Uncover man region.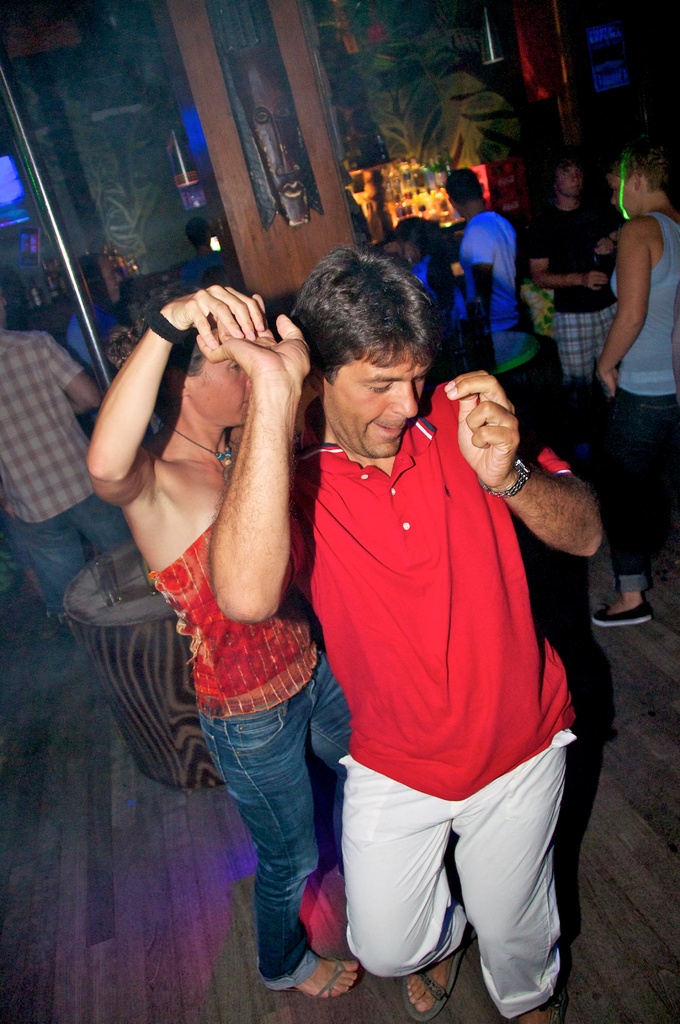
Uncovered: box(178, 220, 225, 288).
